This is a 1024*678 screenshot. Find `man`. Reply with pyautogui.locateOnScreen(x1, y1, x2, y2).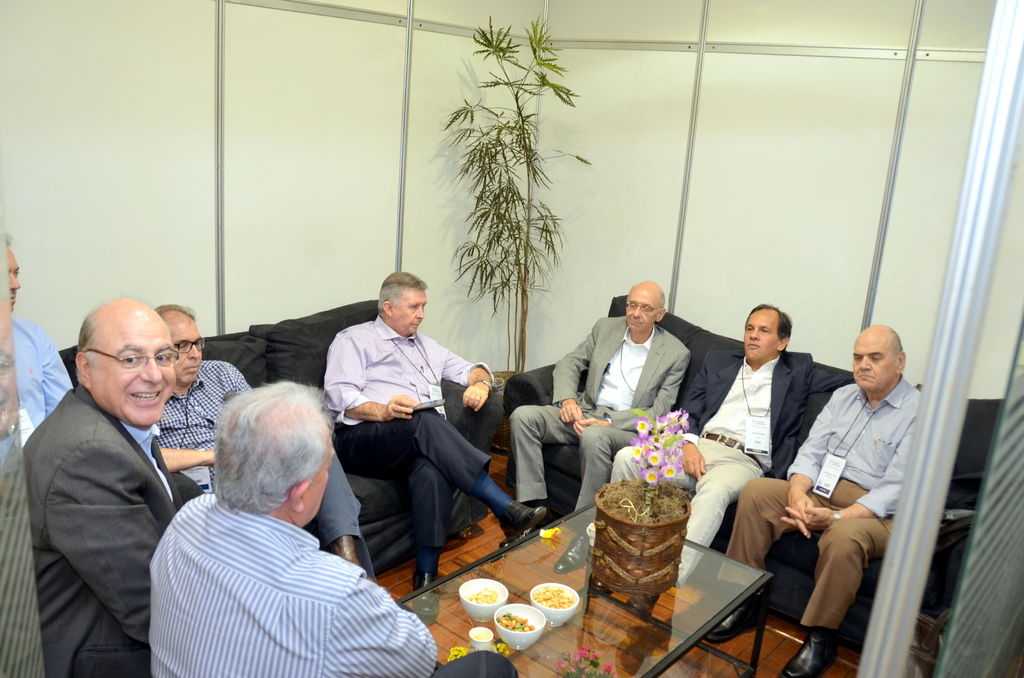
pyautogui.locateOnScreen(147, 377, 521, 677).
